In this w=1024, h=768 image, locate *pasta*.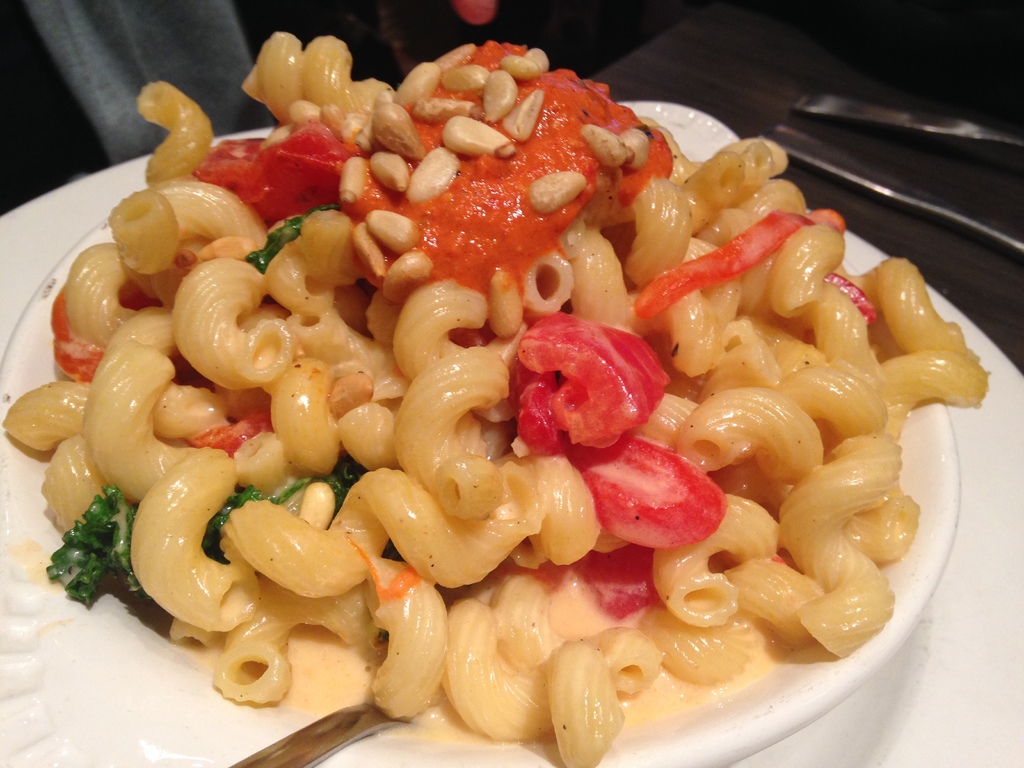
Bounding box: crop(3, 28, 988, 767).
